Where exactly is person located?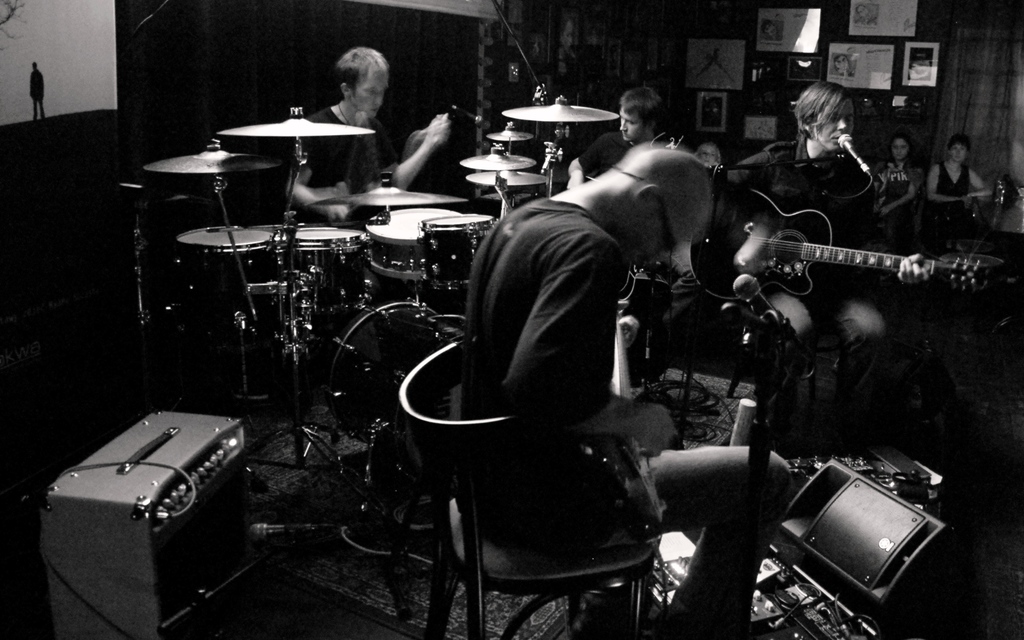
Its bounding box is crop(915, 132, 993, 252).
